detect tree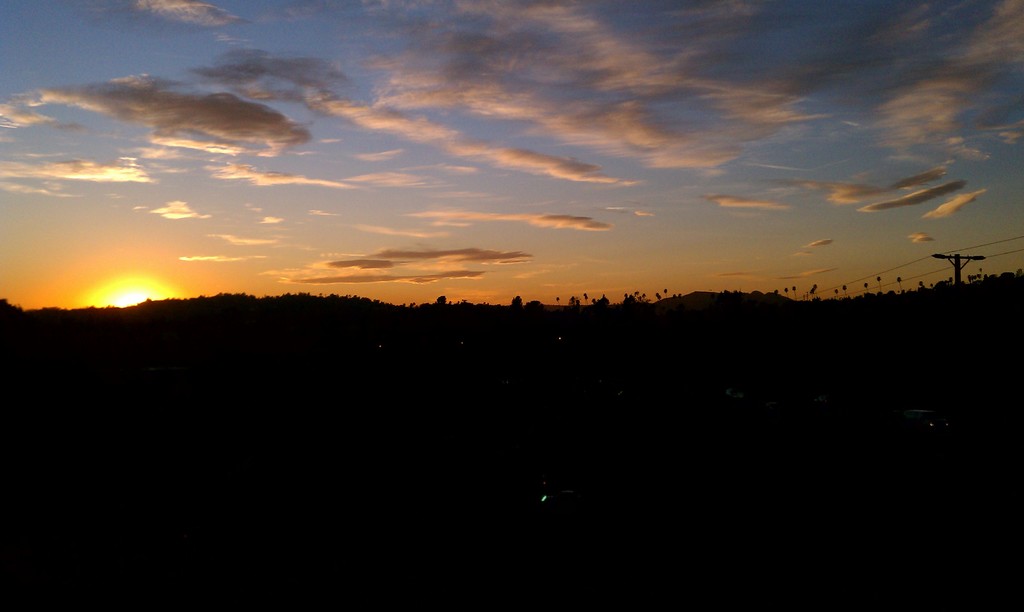
836,292,841,300
